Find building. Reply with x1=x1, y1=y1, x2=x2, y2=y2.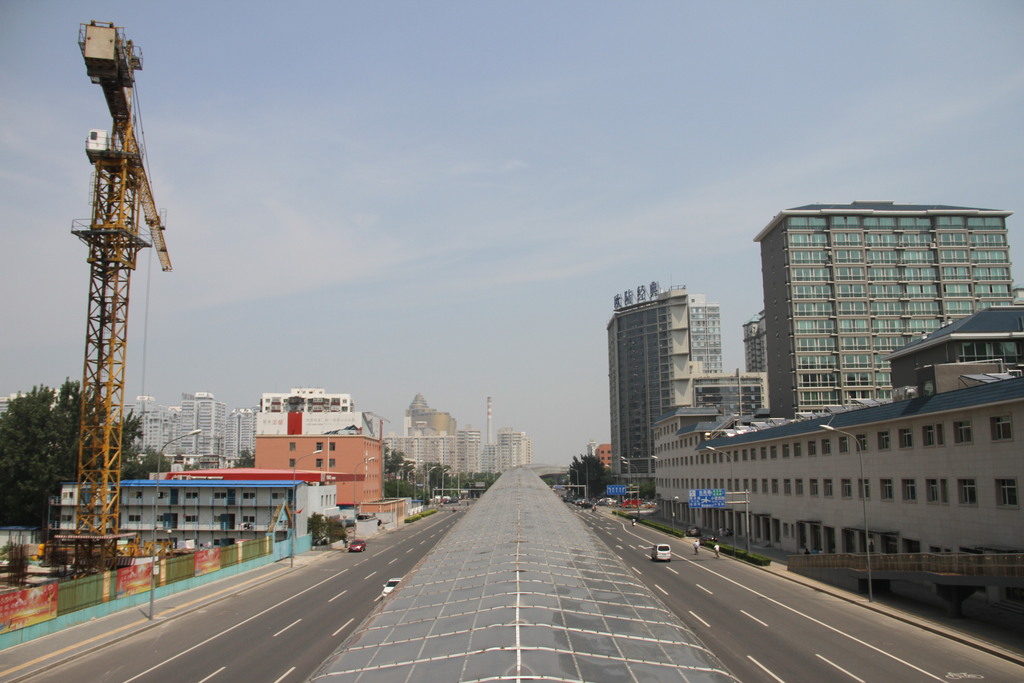
x1=648, y1=306, x2=1023, y2=557.
